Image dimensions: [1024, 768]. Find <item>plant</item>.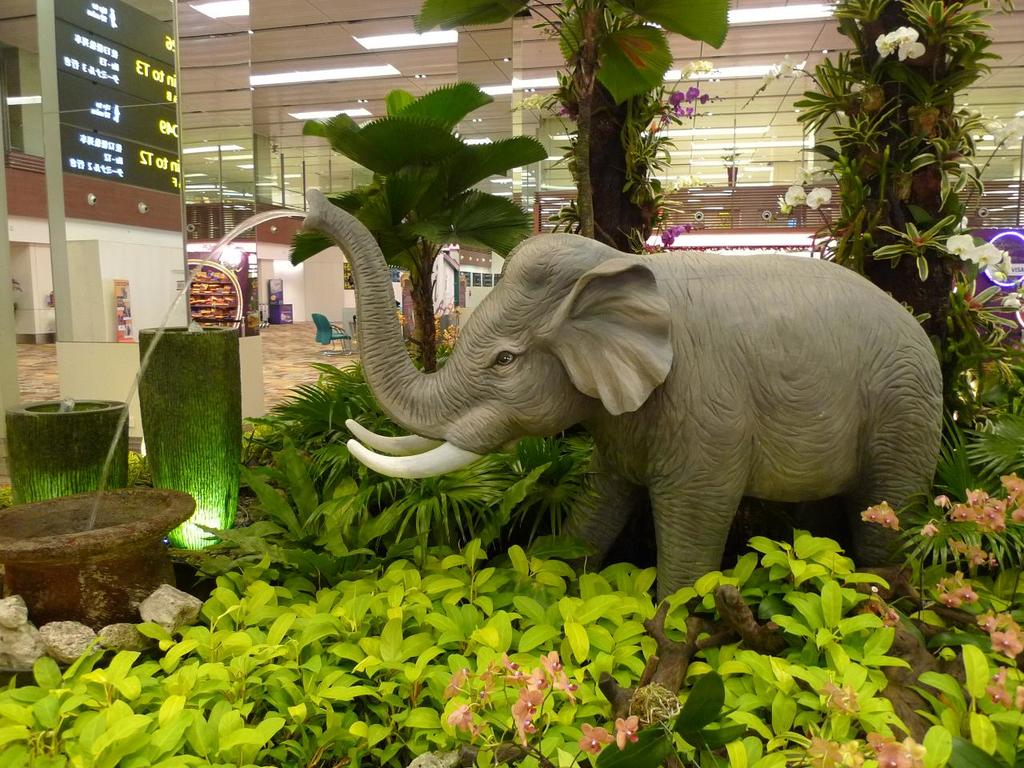
<region>788, 26, 988, 296</region>.
